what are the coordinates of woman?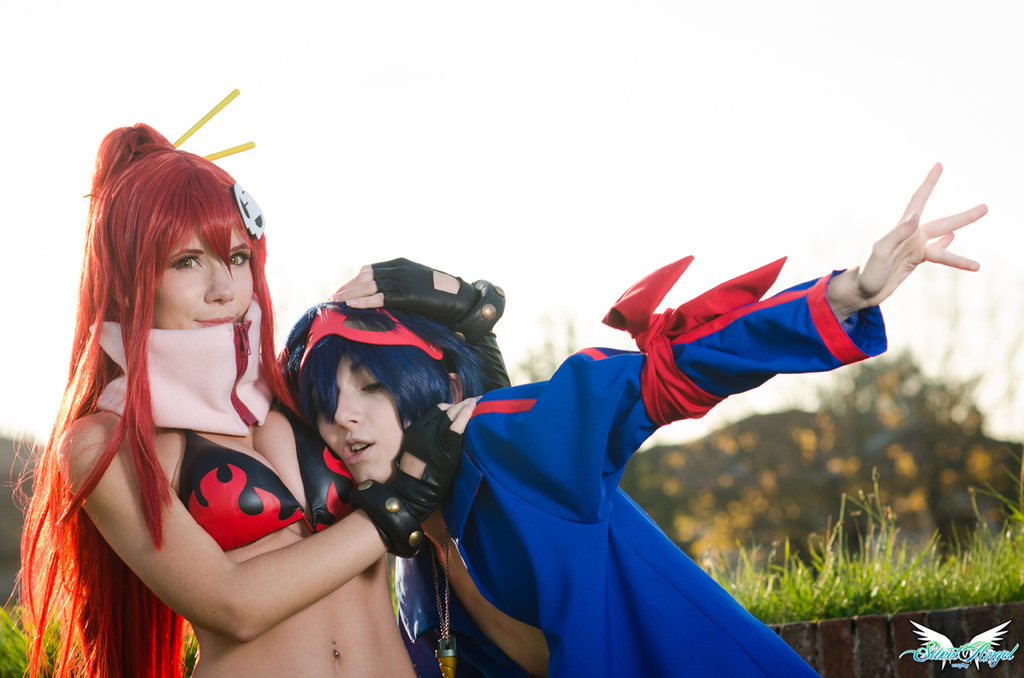
x1=6 y1=110 x2=486 y2=677.
